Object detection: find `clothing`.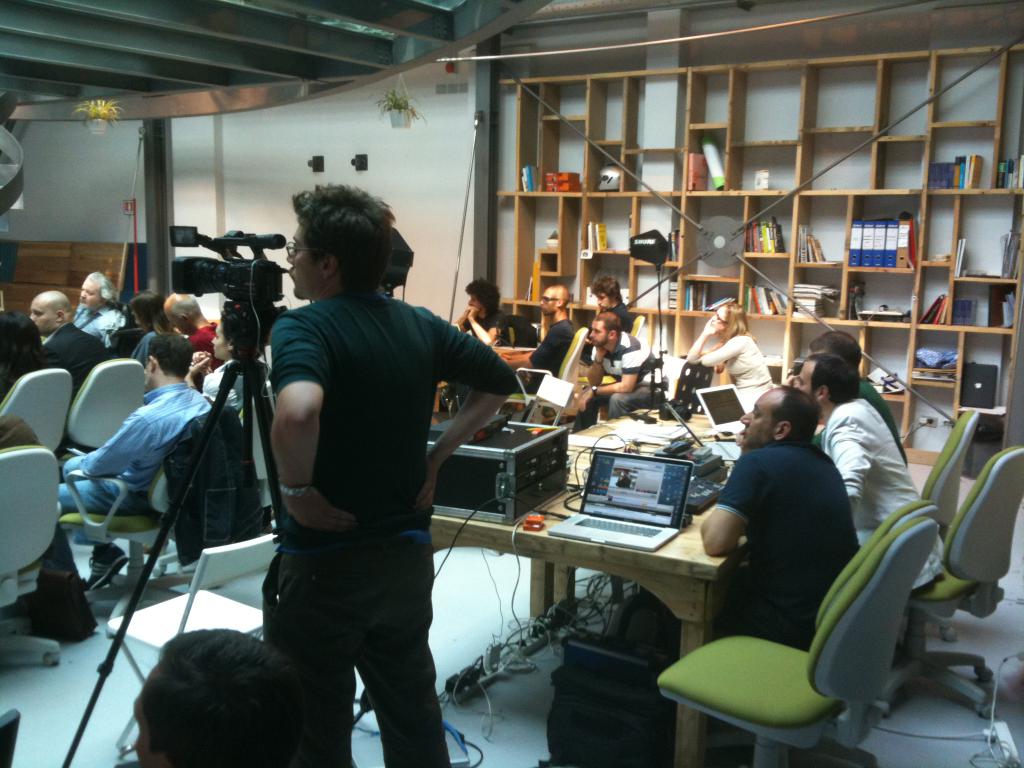
rect(184, 322, 213, 375).
